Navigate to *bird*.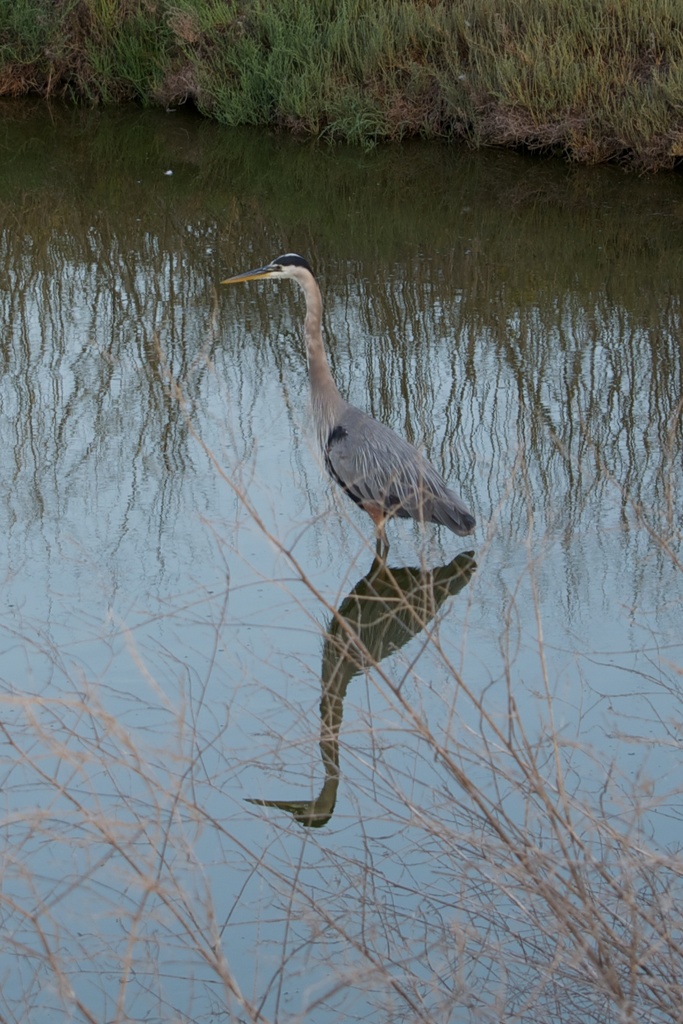
Navigation target: bbox=[231, 257, 482, 598].
